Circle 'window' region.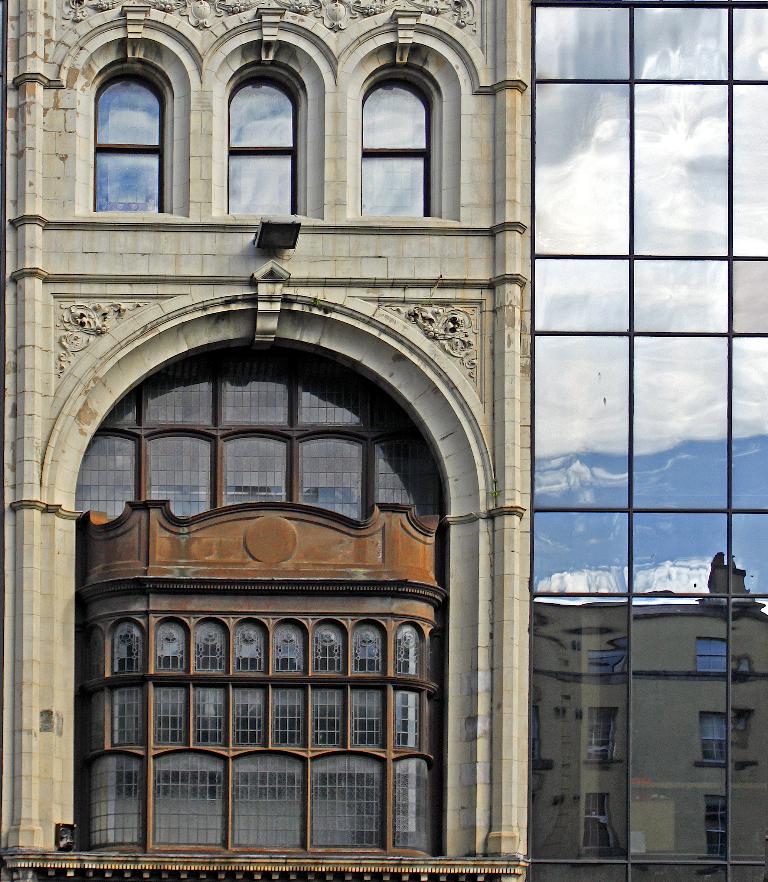
Region: [224, 74, 293, 216].
